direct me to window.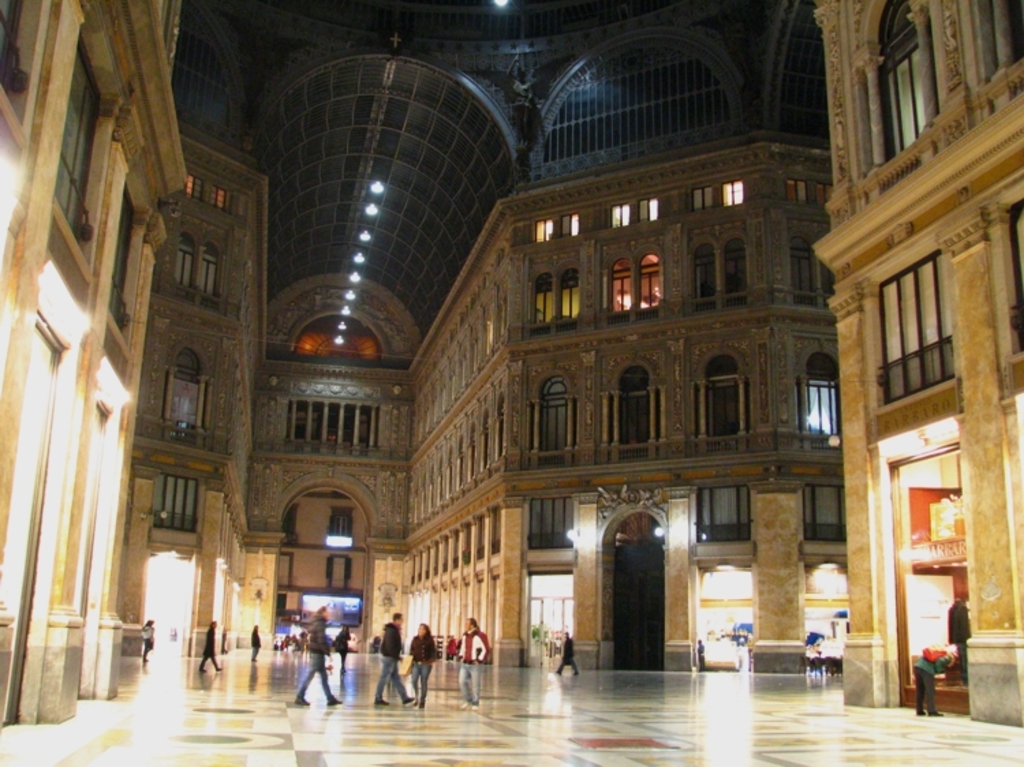
Direction: bbox=[815, 180, 836, 207].
